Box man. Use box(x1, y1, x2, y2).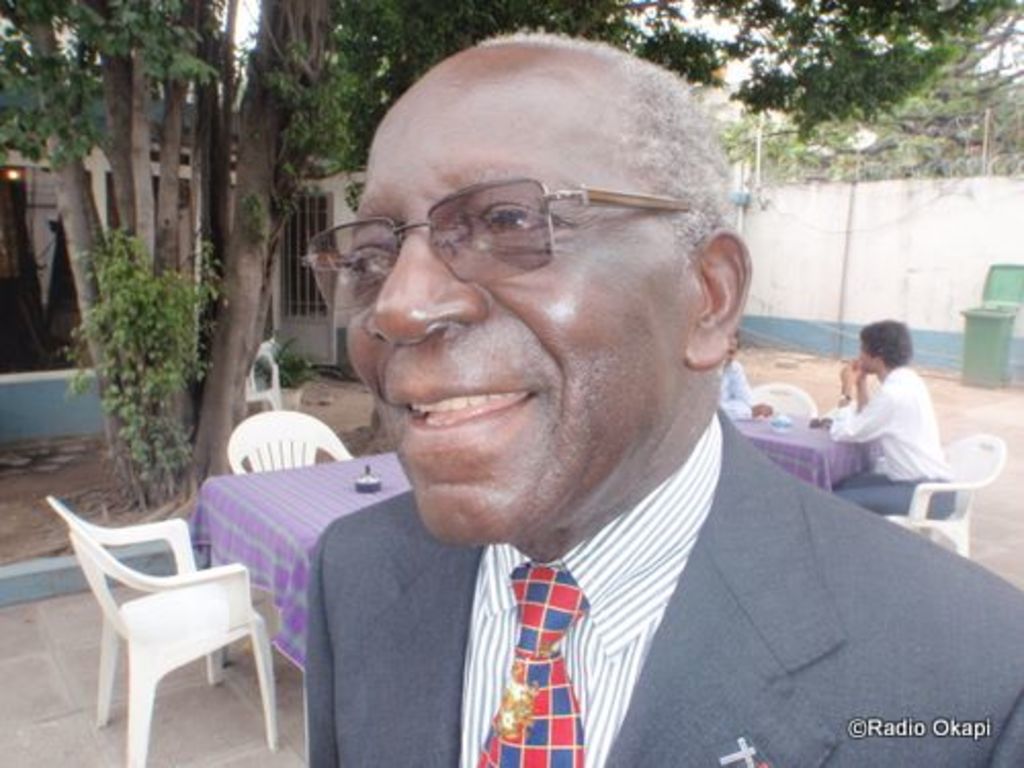
box(295, 12, 1022, 766).
